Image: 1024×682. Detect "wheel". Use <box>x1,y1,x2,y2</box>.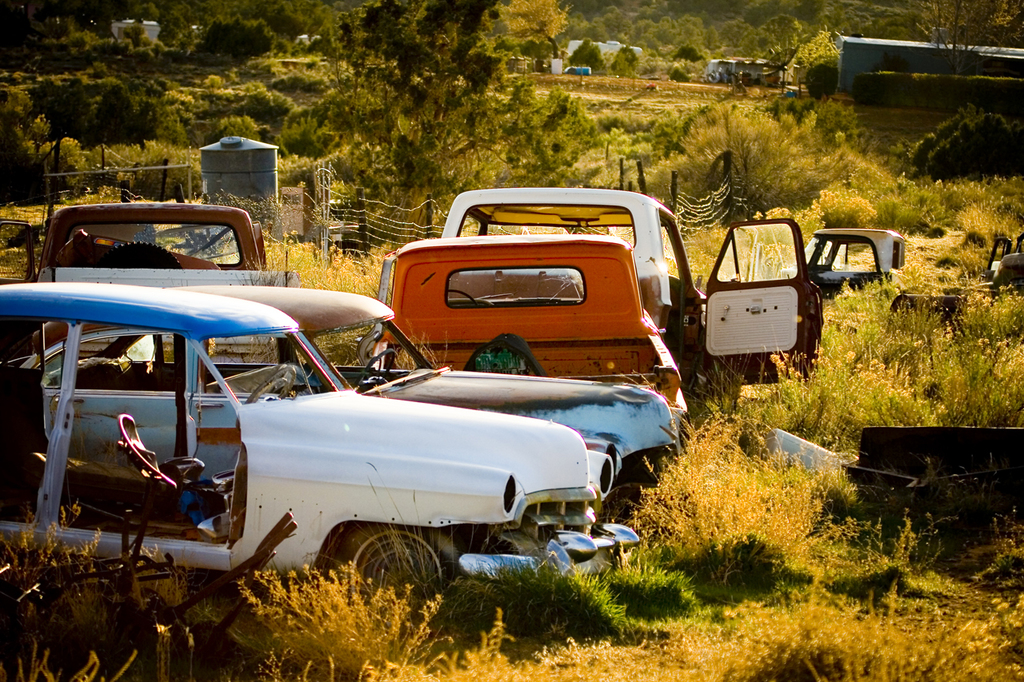
<box>338,543,431,602</box>.
